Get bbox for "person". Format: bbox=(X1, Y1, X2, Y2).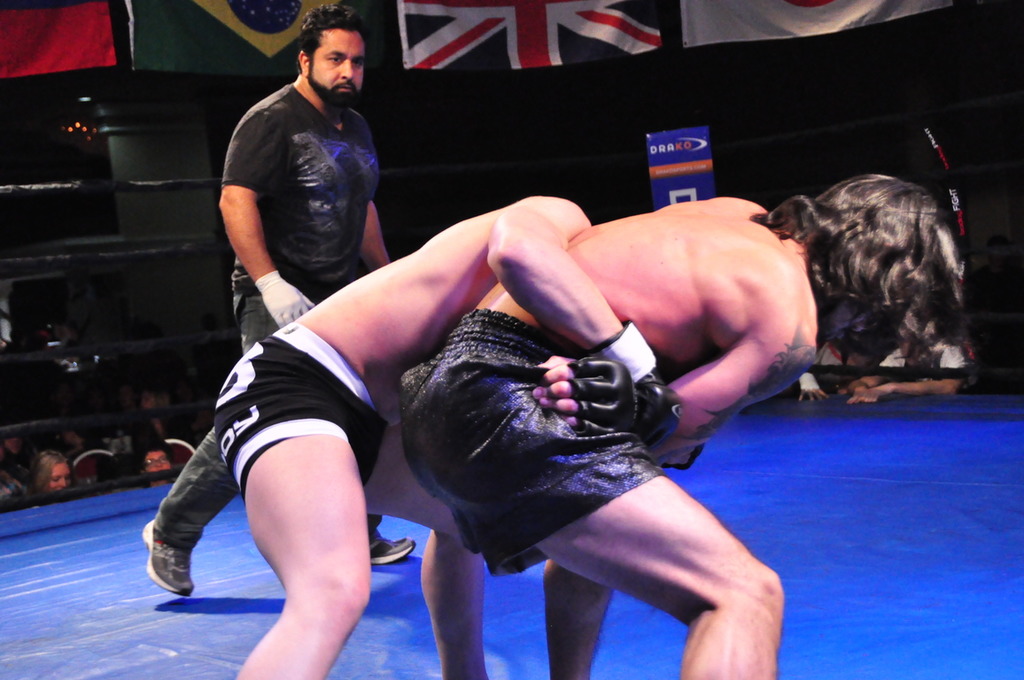
bbox=(178, 28, 407, 514).
